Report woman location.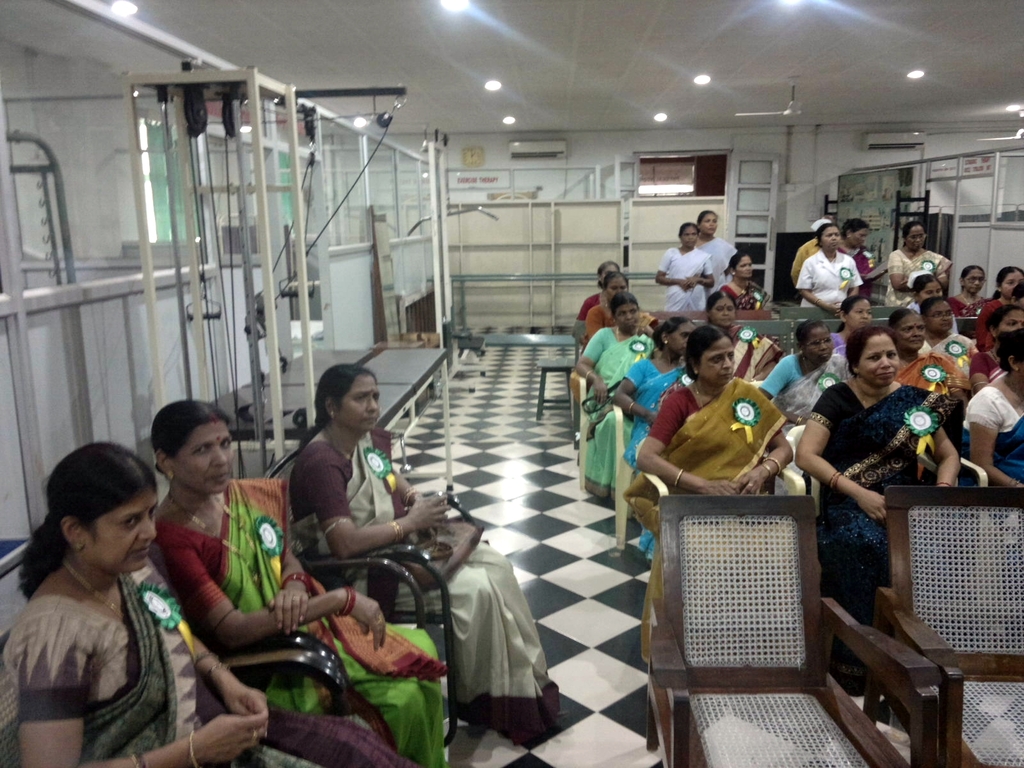
Report: [left=823, top=308, right=892, bottom=358].
